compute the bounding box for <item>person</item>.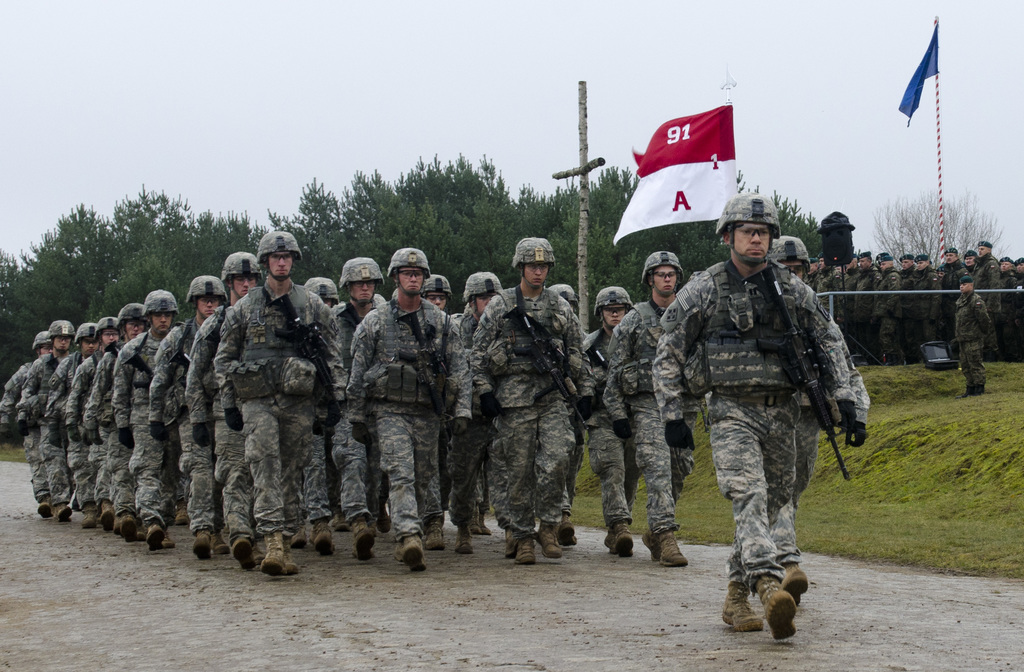
BBox(213, 229, 338, 578).
